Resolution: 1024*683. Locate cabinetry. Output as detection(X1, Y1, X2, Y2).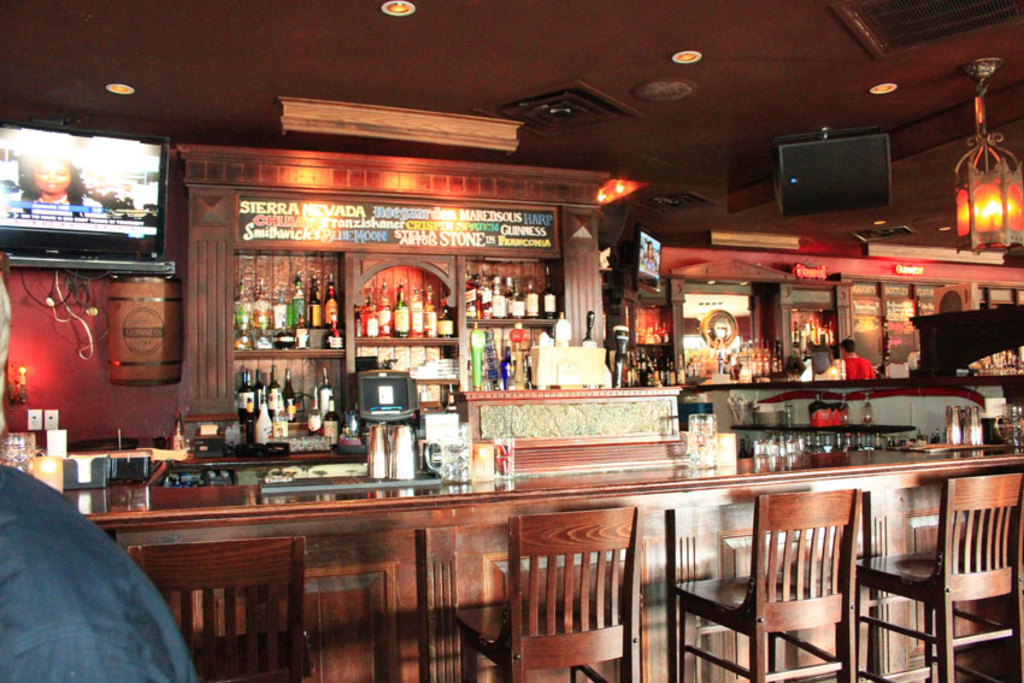
detection(466, 255, 589, 460).
